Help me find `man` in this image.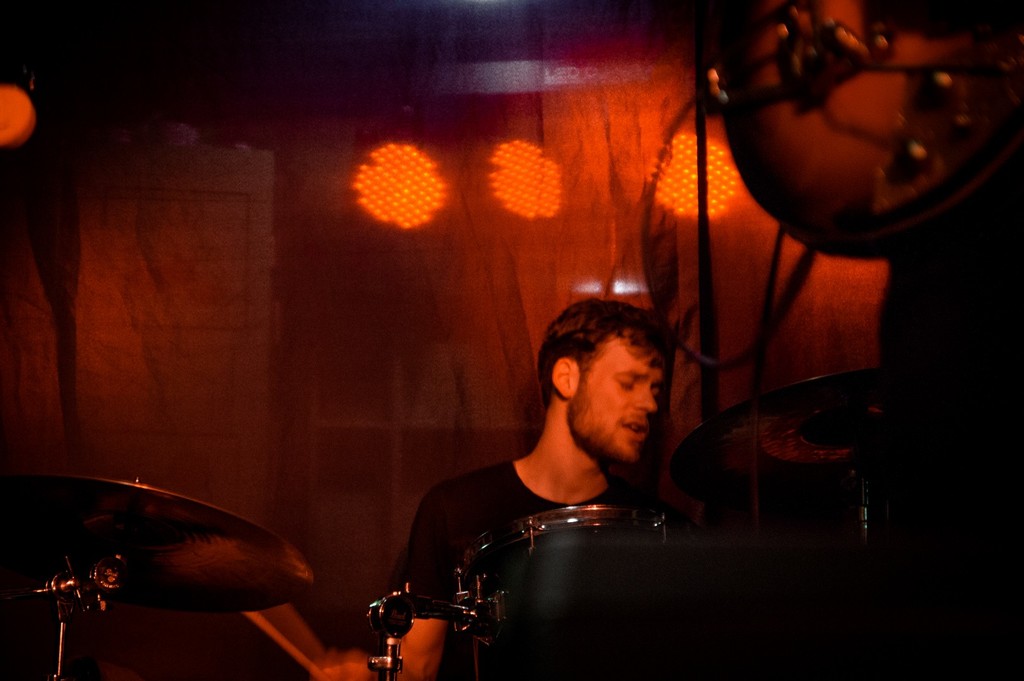
Found it: BBox(387, 294, 744, 645).
